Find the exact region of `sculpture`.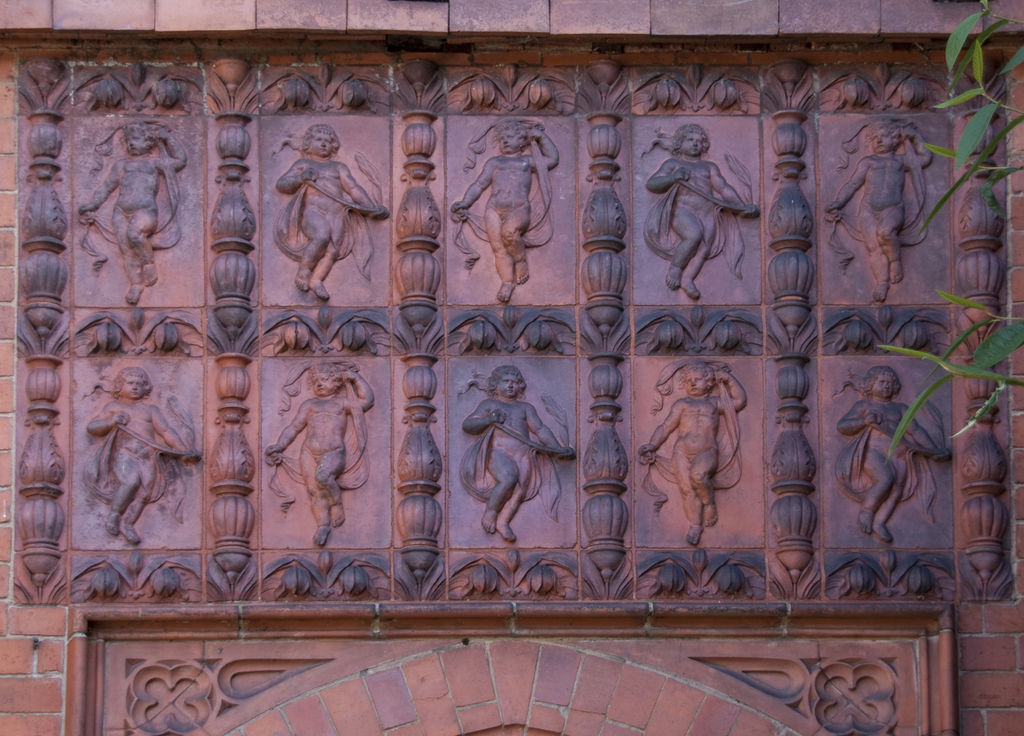
Exact region: x1=269, y1=120, x2=387, y2=302.
